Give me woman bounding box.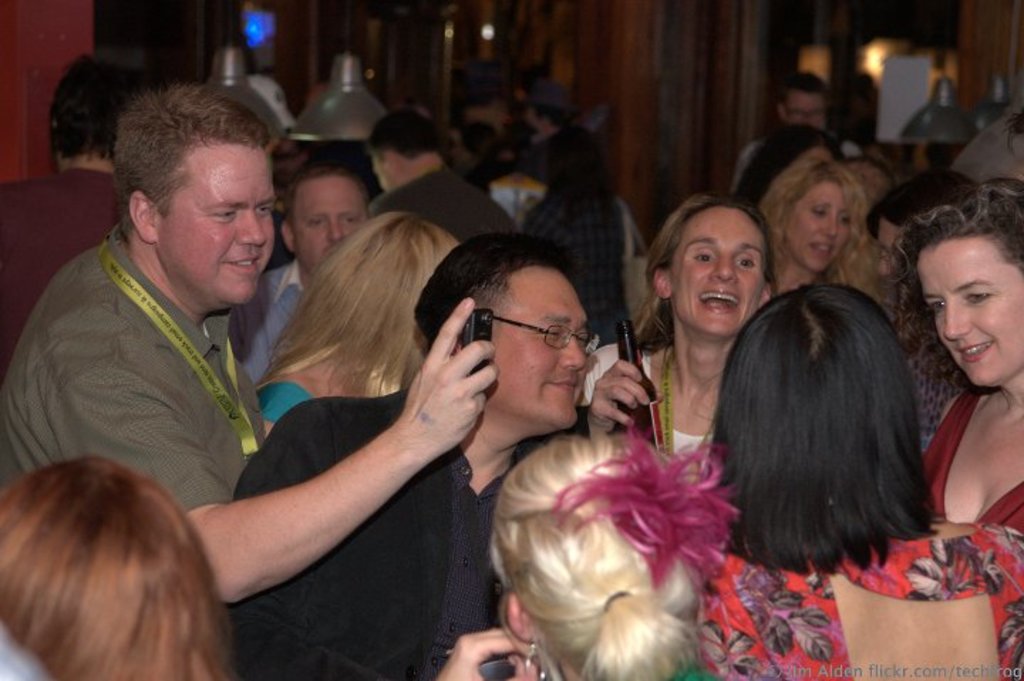
700 279 1023 680.
